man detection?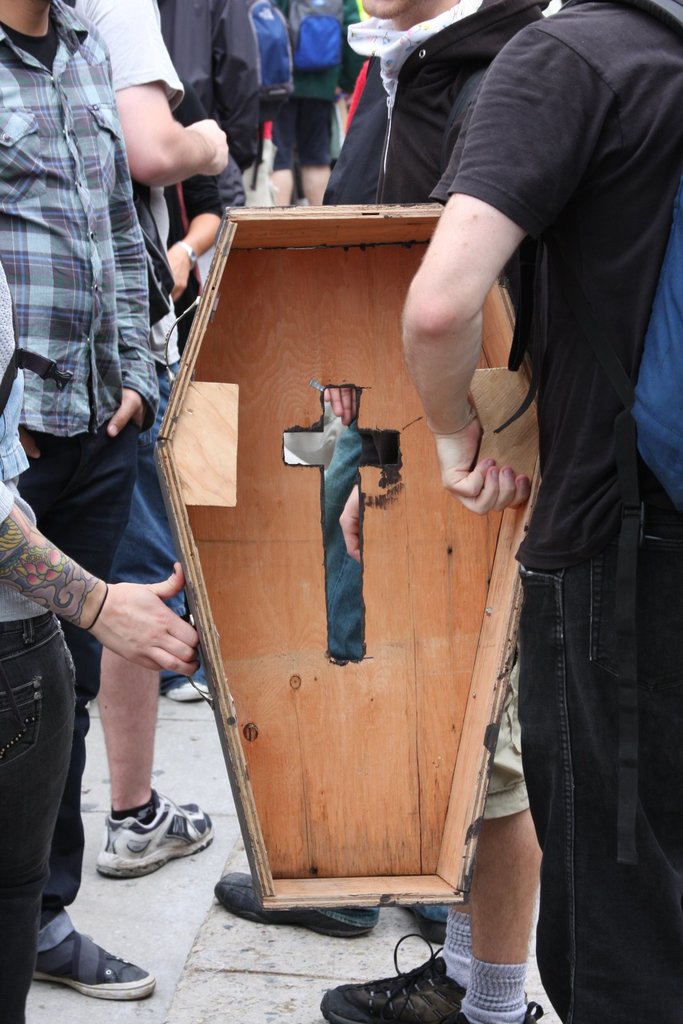
left=64, top=0, right=243, bottom=859
